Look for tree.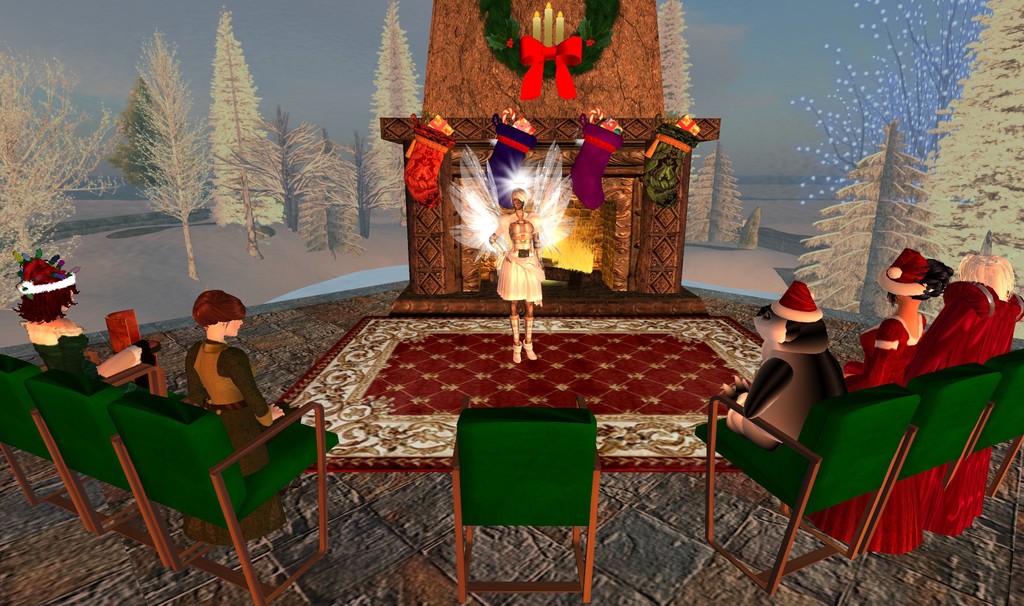
Found: bbox(787, 124, 939, 321).
